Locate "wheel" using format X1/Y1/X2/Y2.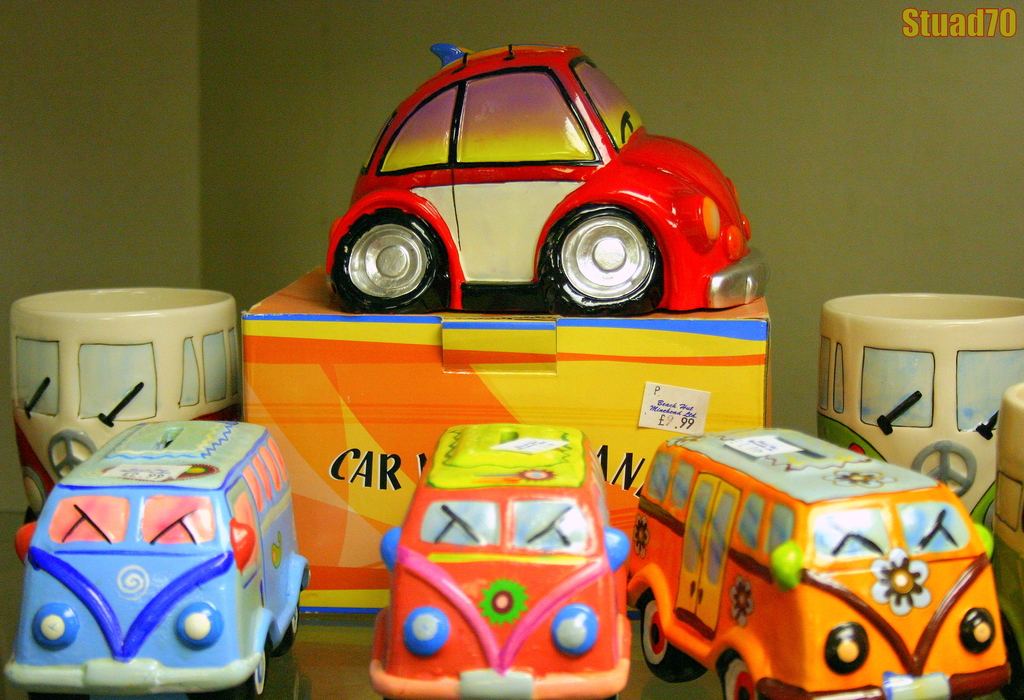
330/204/446/314.
